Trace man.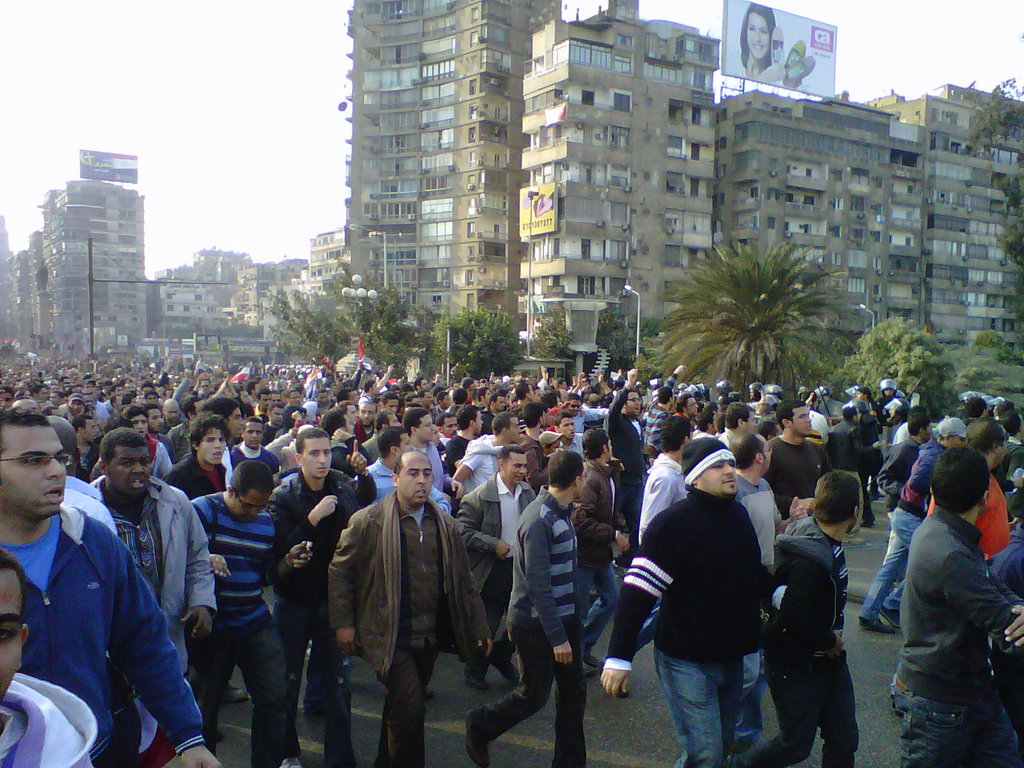
Traced to 259 424 364 767.
